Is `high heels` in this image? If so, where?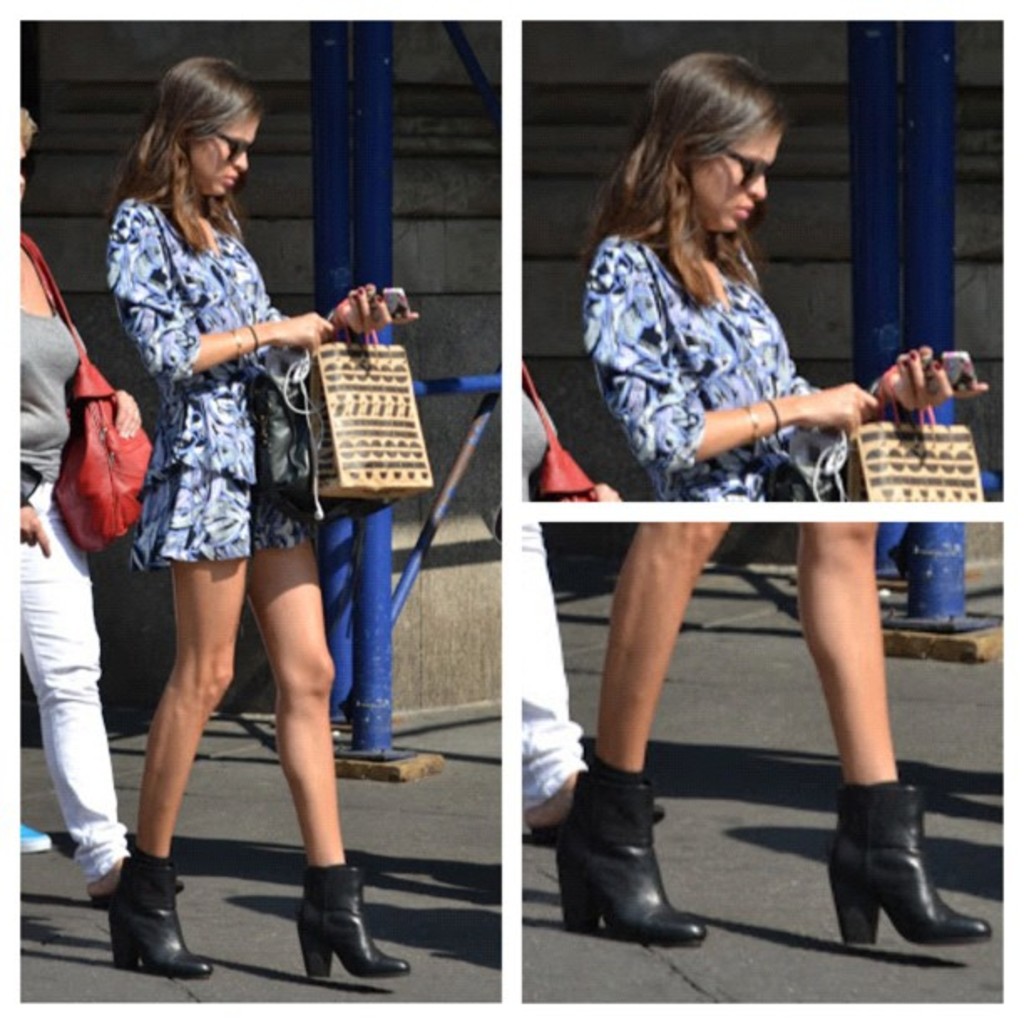
Yes, at x1=107 y1=843 x2=218 y2=984.
